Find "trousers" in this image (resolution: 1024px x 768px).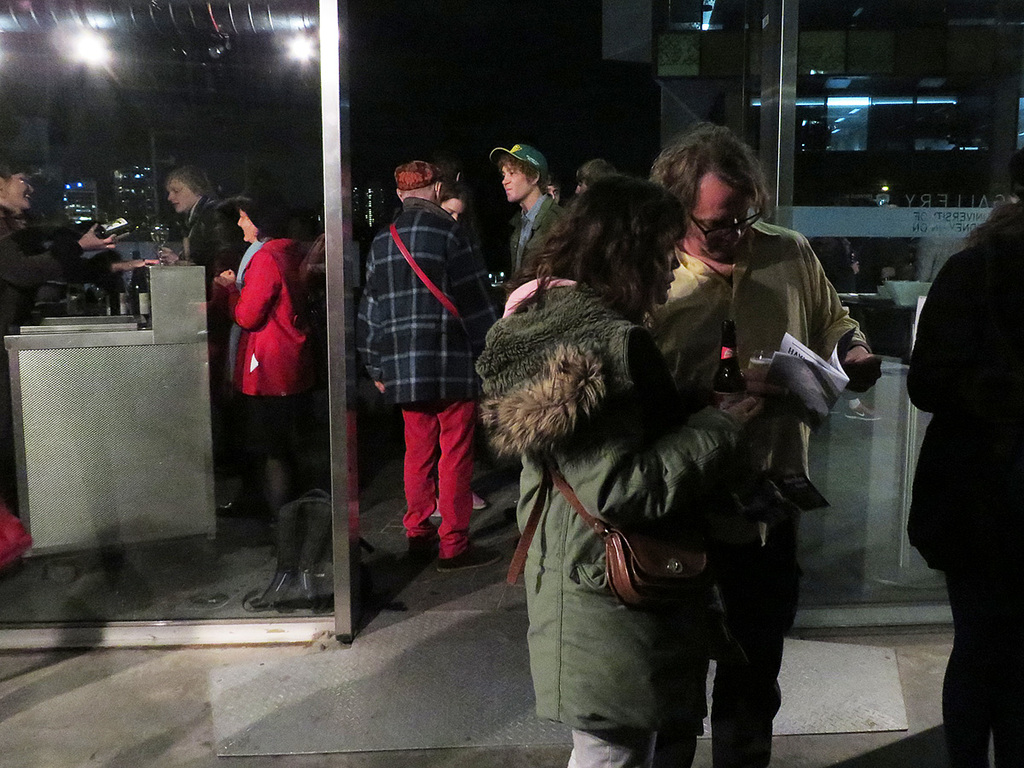
locate(830, 568, 1023, 767).
